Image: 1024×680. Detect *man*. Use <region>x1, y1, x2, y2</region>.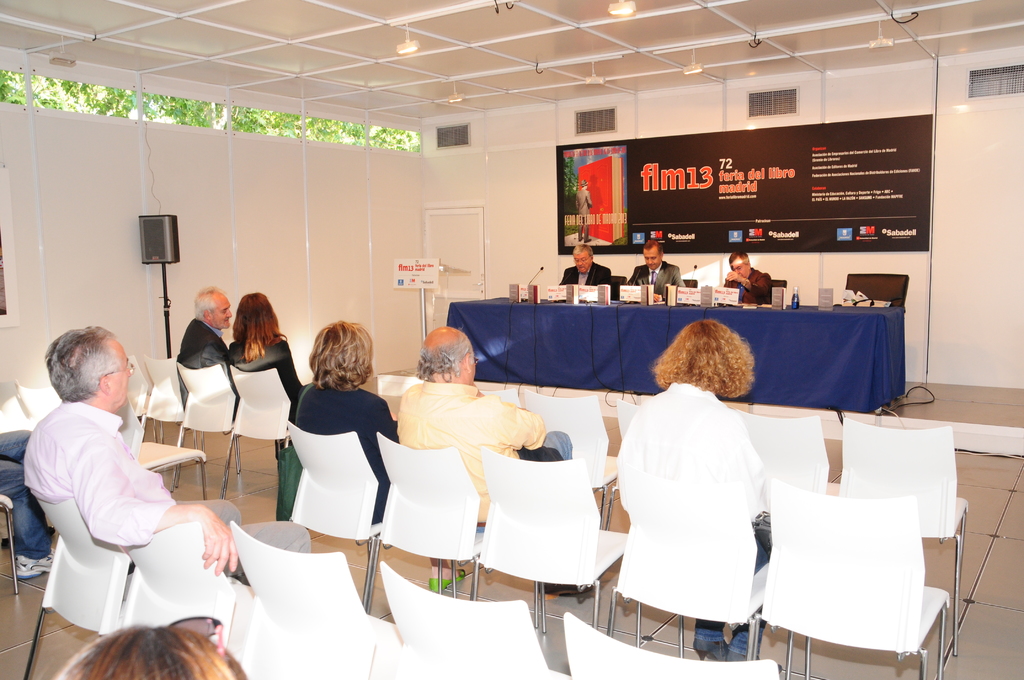
<region>558, 244, 613, 299</region>.
